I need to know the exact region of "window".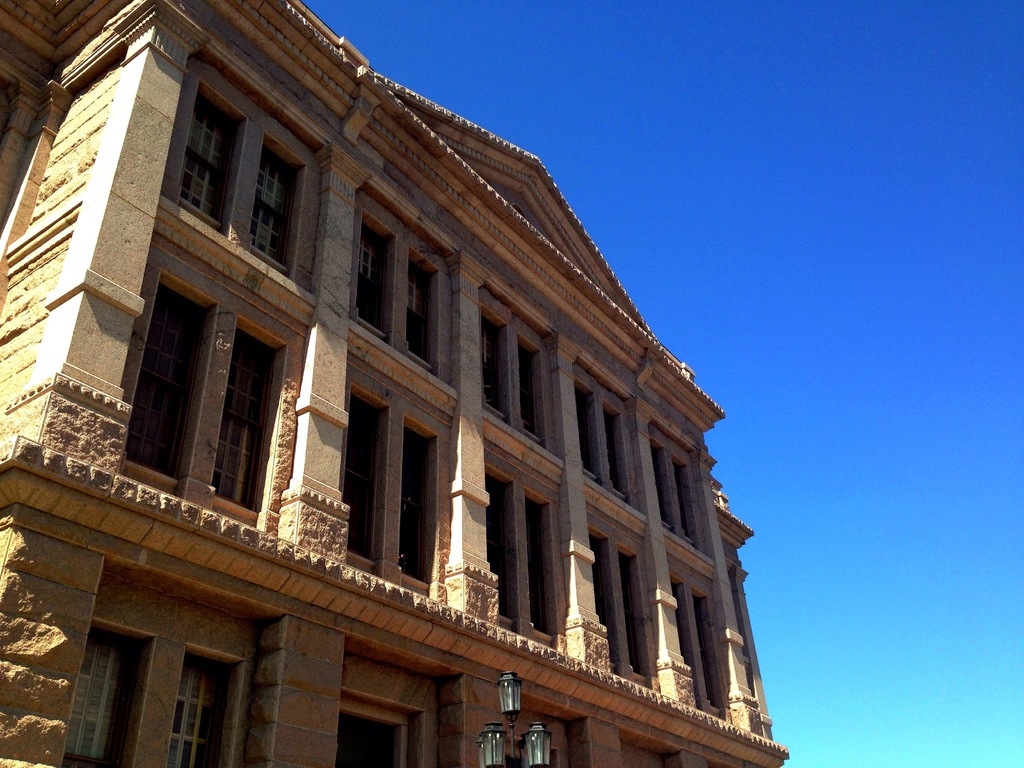
Region: detection(530, 503, 554, 633).
